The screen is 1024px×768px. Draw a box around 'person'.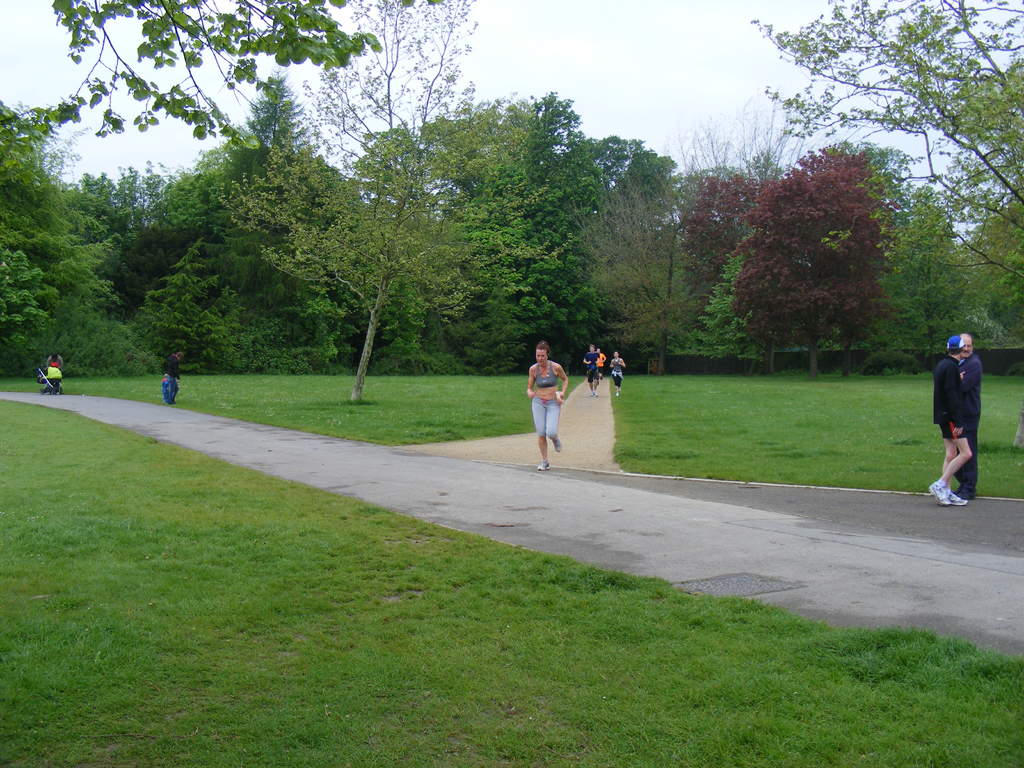
596,346,606,380.
